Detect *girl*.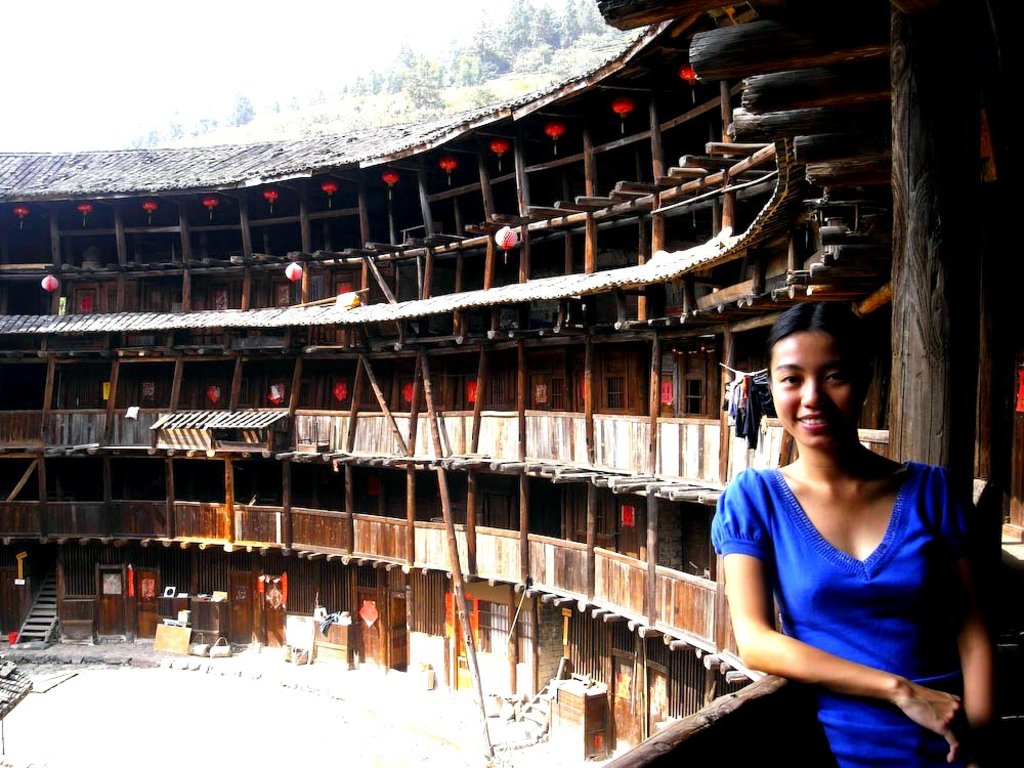
Detected at Rect(694, 329, 1007, 763).
